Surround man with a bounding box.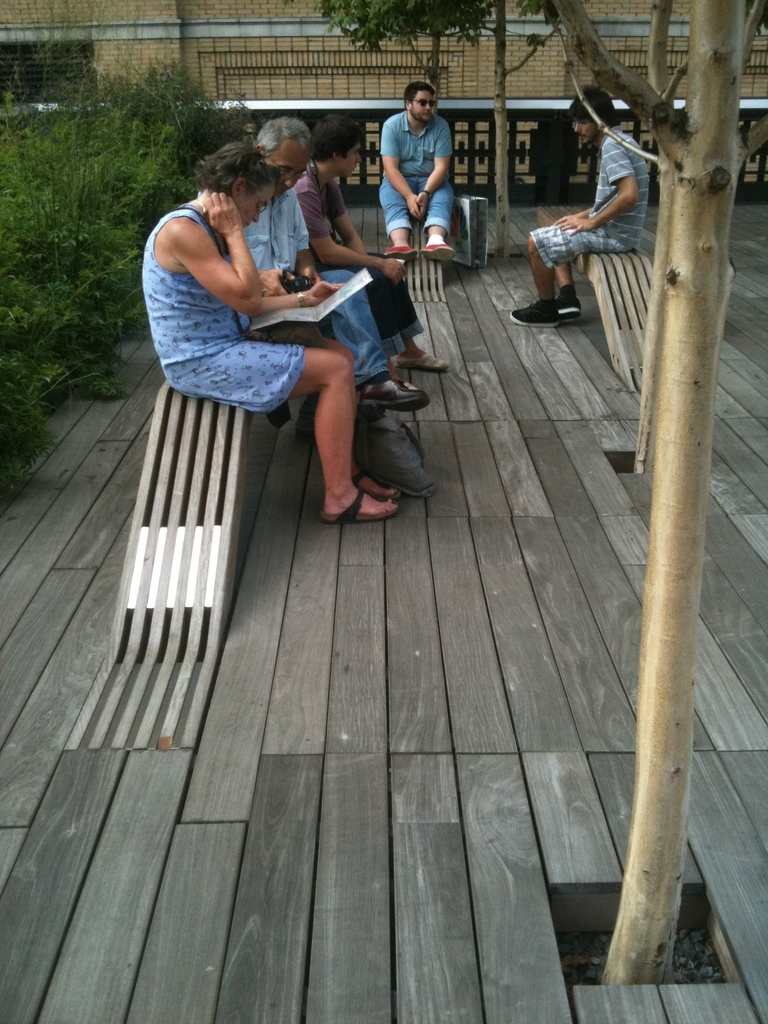
296 116 450 390.
